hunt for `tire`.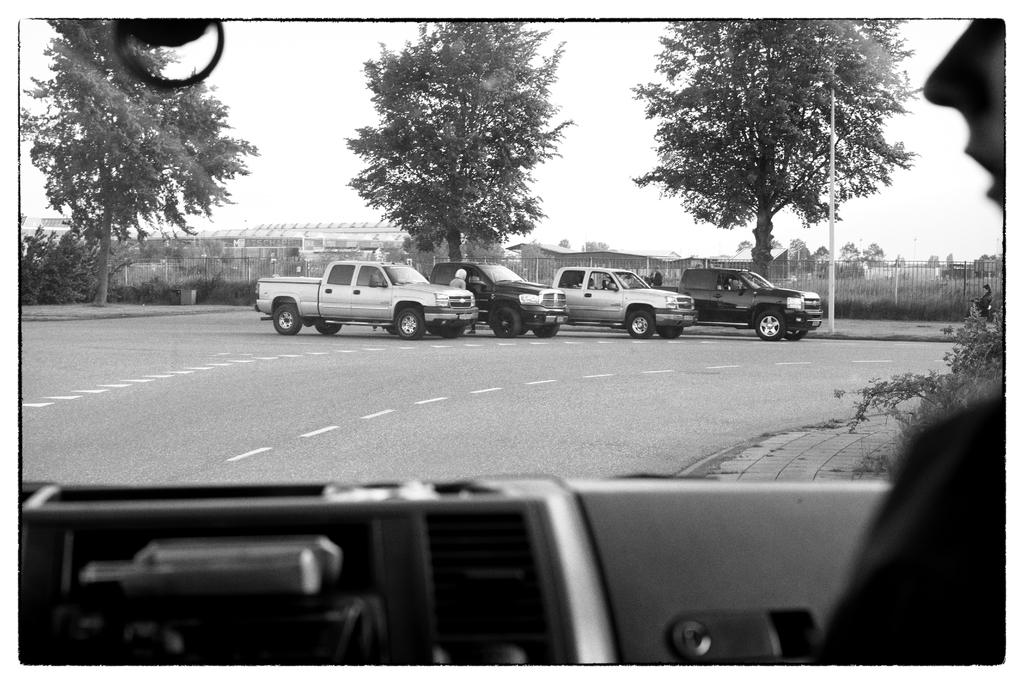
Hunted down at rect(656, 326, 682, 338).
